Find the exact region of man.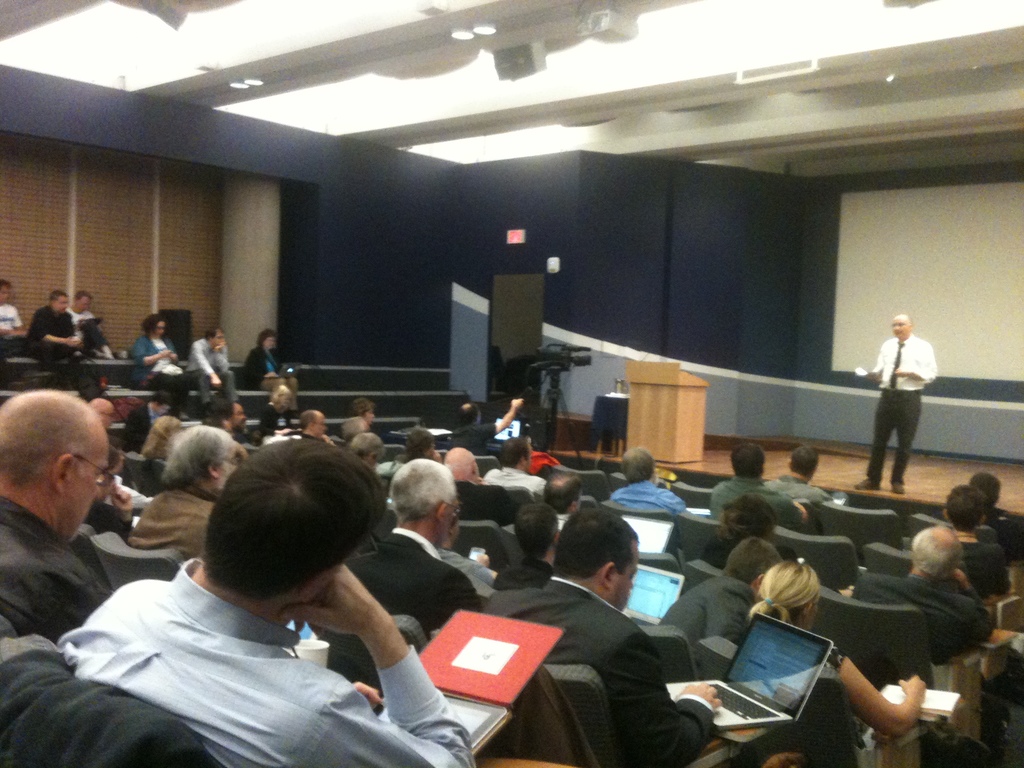
Exact region: region(175, 325, 246, 407).
